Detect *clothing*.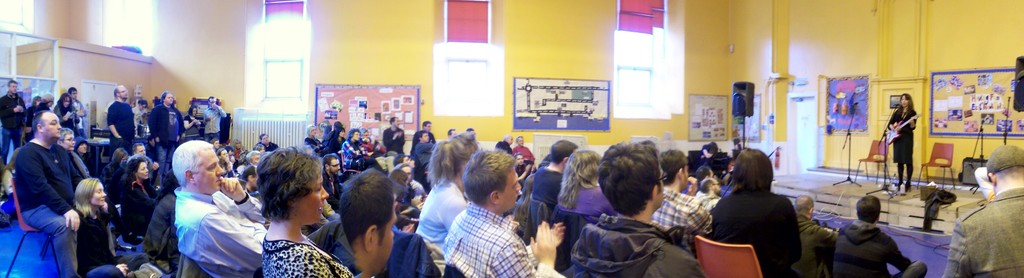
Detected at region(512, 143, 532, 163).
